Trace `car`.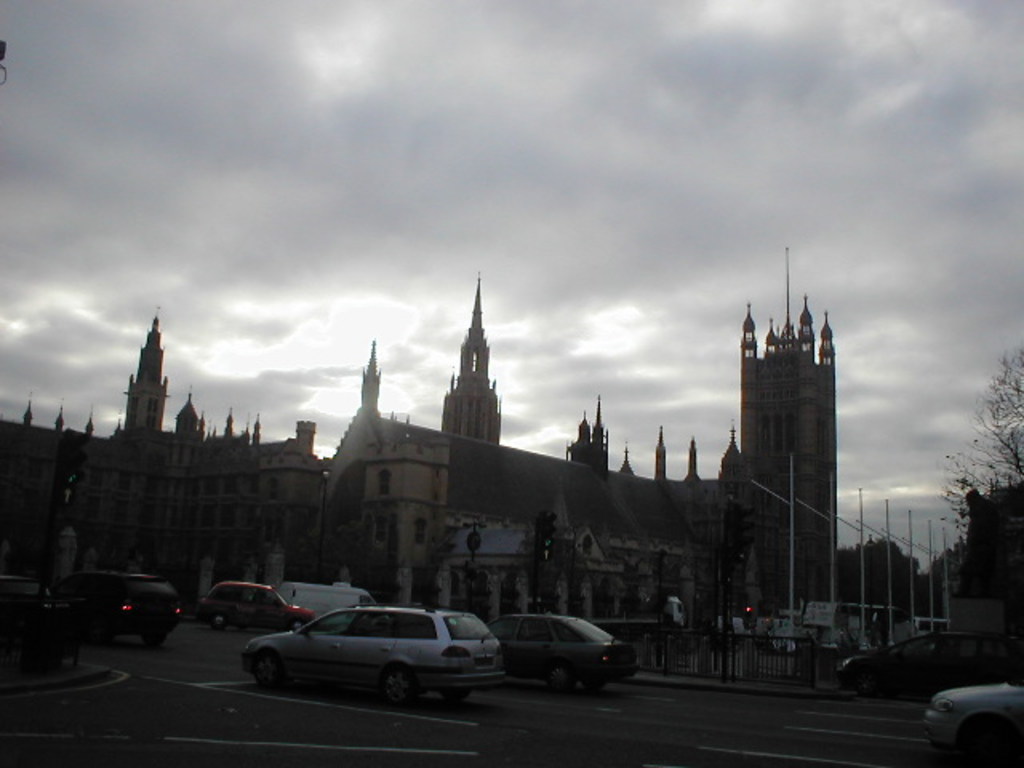
Traced to locate(840, 635, 1018, 701).
